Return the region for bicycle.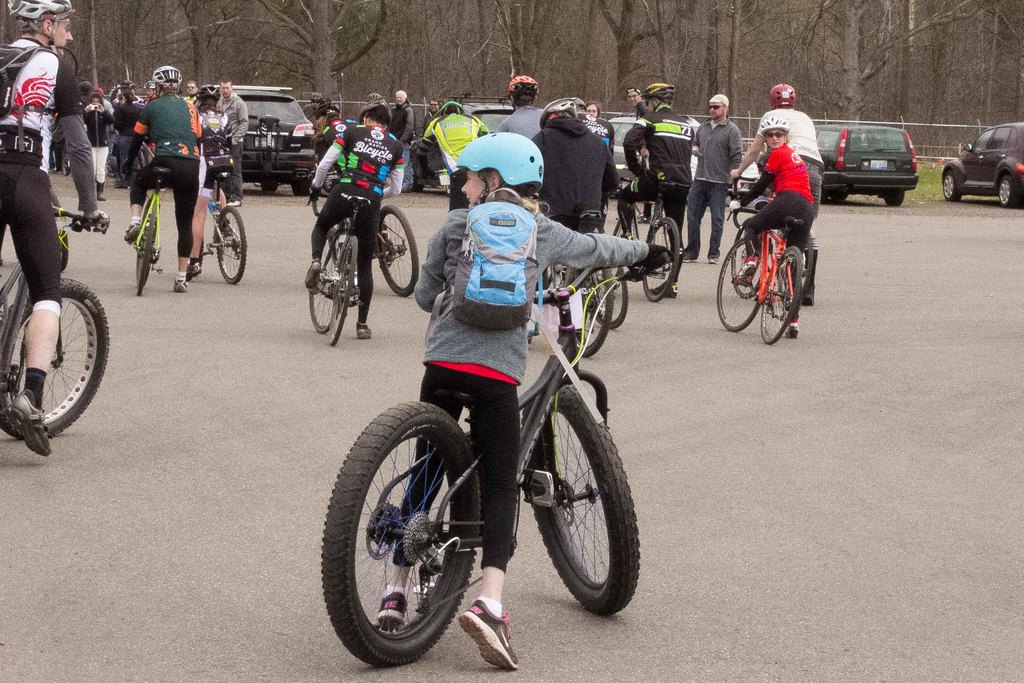
188/136/248/281.
